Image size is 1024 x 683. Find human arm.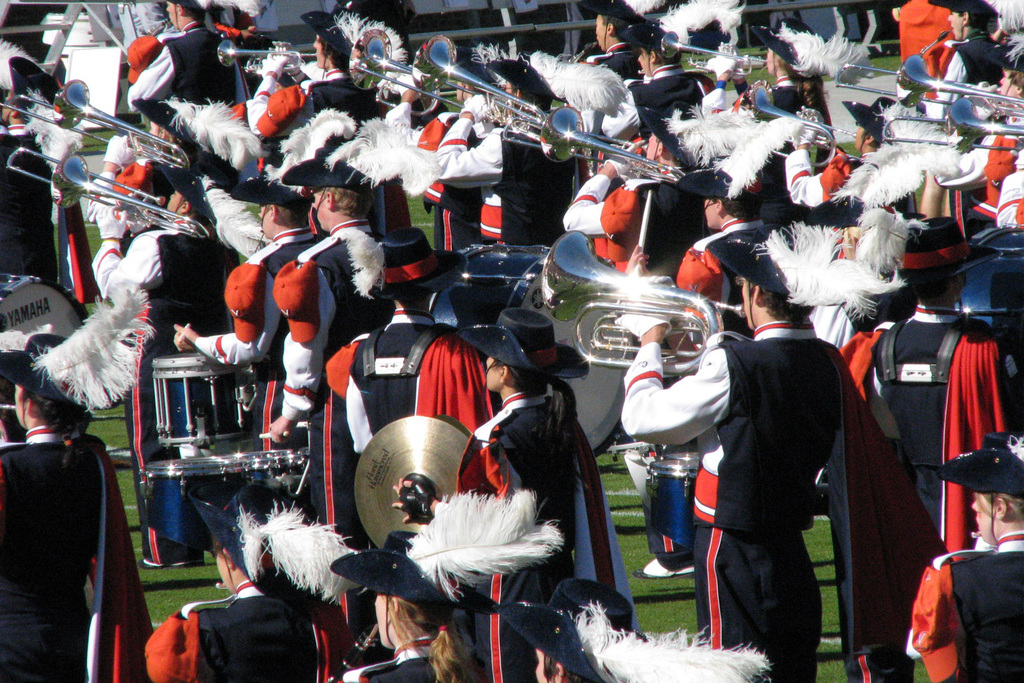
<bbox>619, 311, 739, 440</bbox>.
